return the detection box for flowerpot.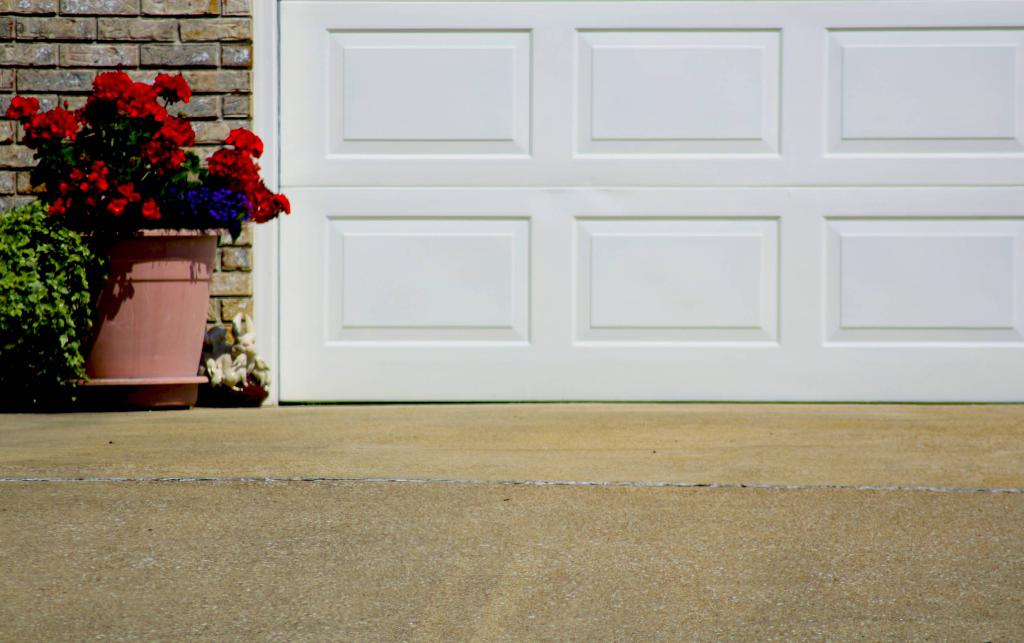
crop(72, 207, 220, 404).
